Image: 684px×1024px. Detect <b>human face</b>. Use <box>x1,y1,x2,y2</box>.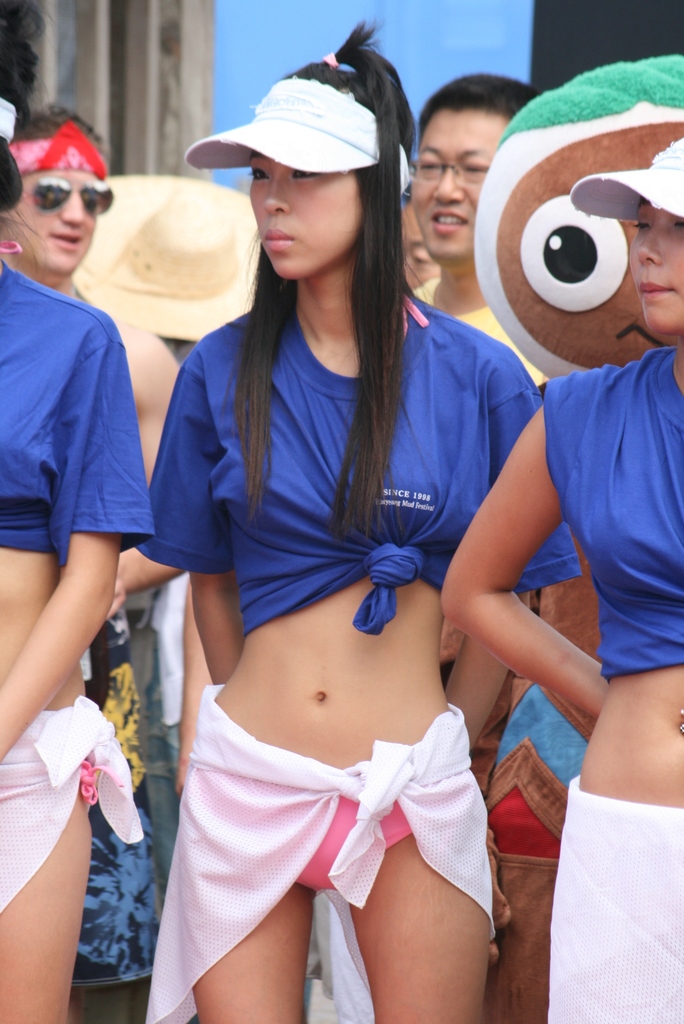
<box>621,200,683,342</box>.
